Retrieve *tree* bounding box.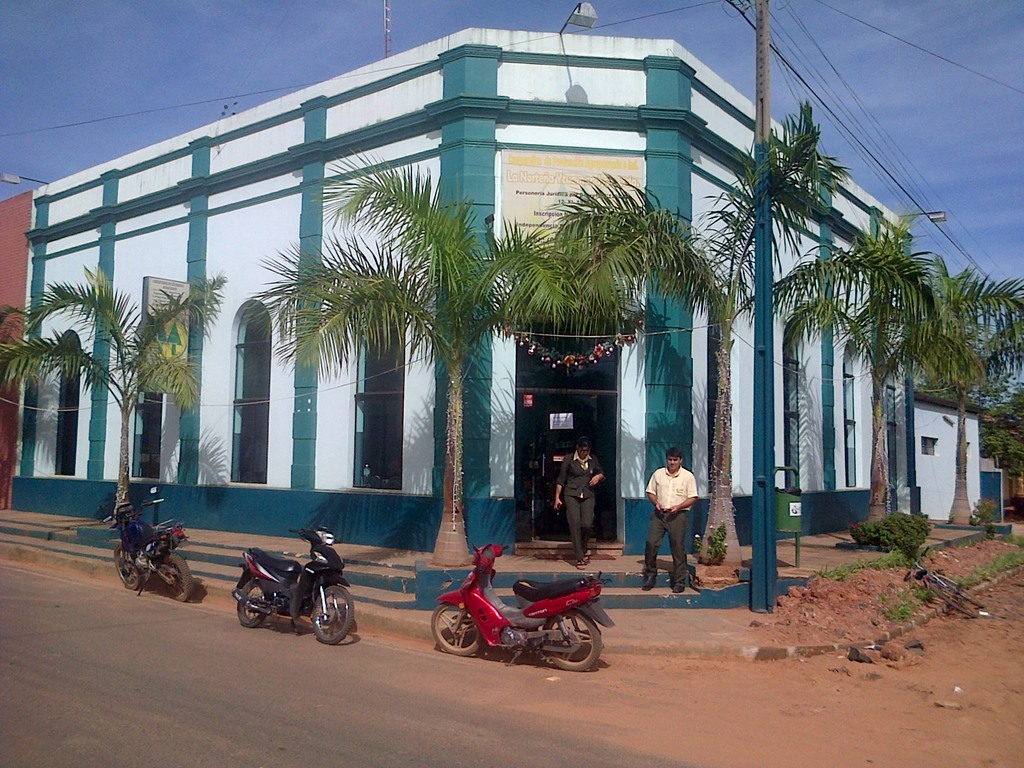
Bounding box: l=805, t=207, r=988, b=529.
